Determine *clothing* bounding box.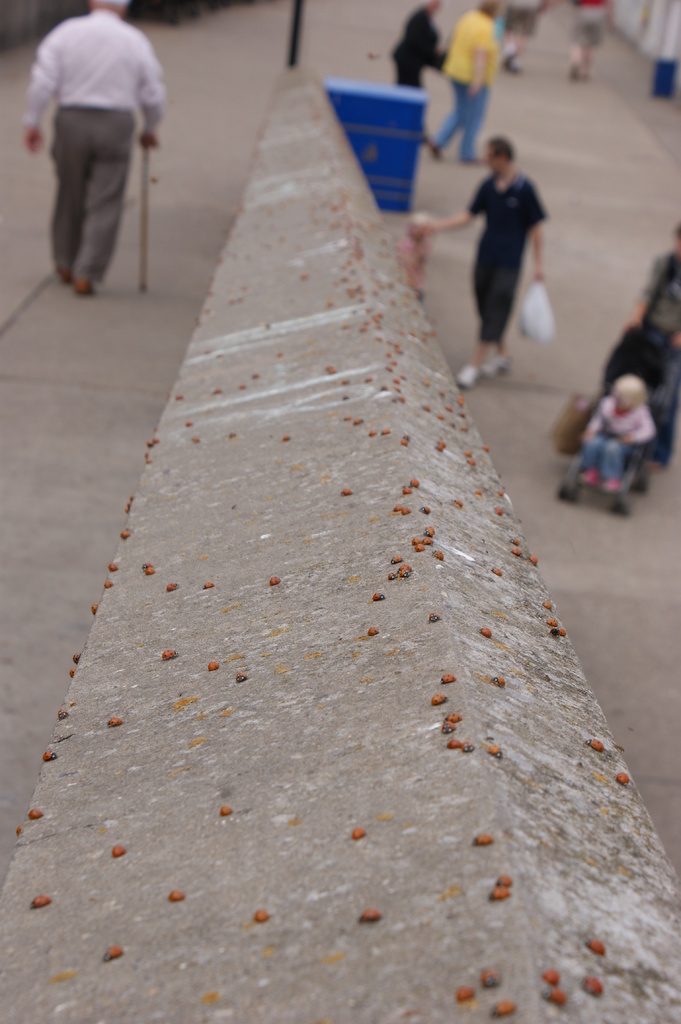
Determined: crop(467, 168, 546, 330).
